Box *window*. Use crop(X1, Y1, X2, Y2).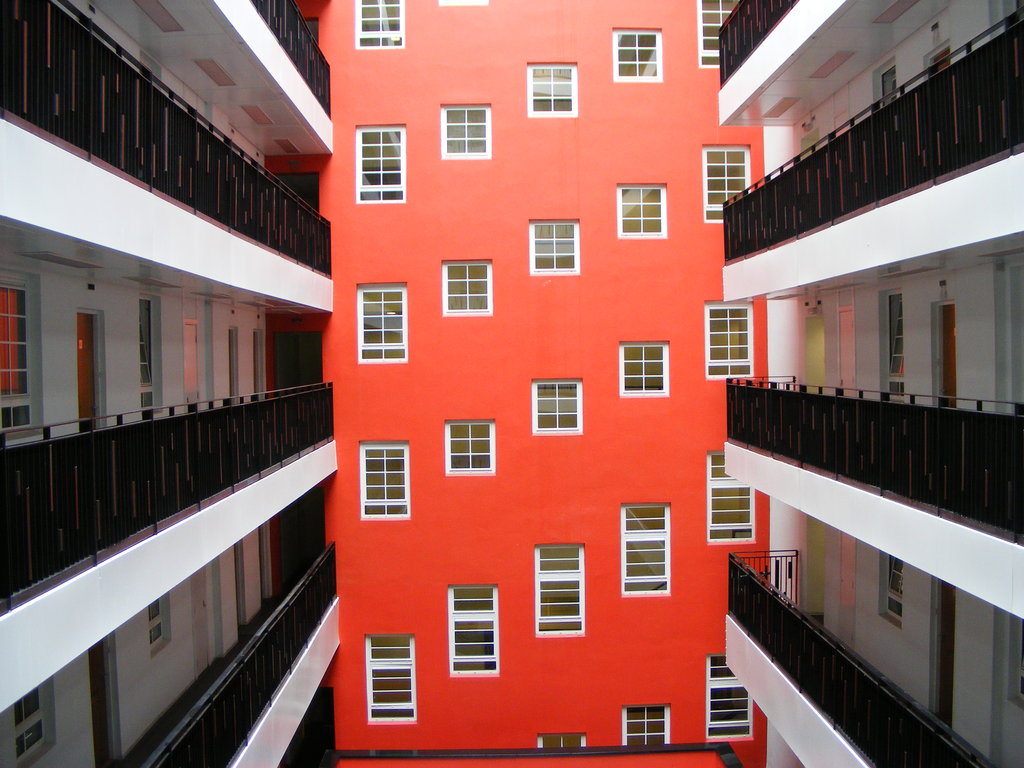
crop(619, 186, 666, 239).
